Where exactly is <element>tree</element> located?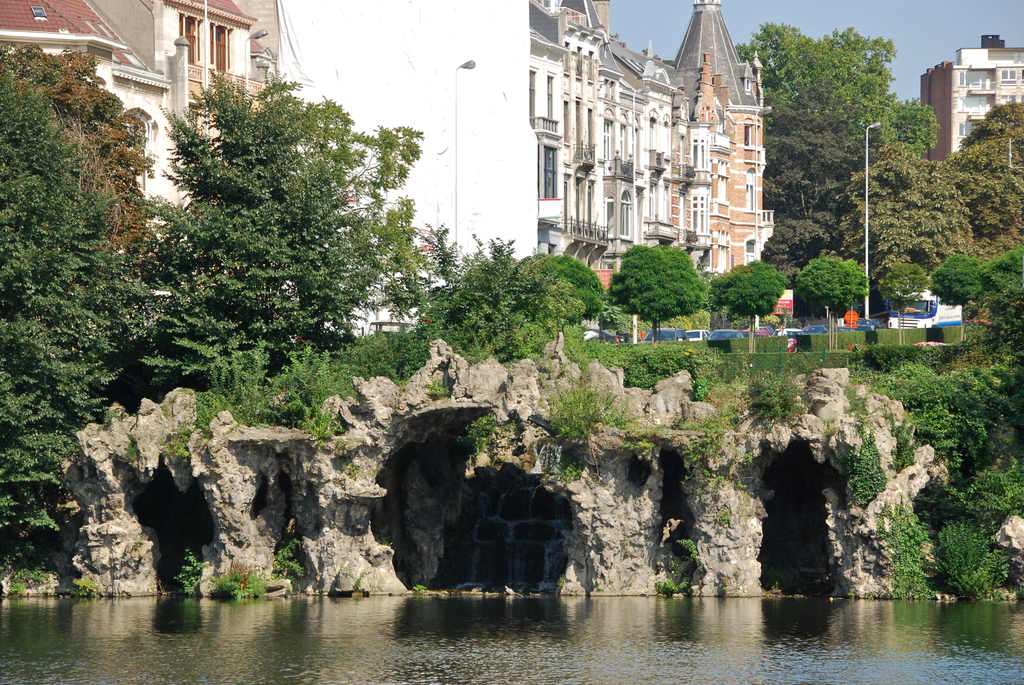
Its bounding box is (927, 93, 1023, 258).
